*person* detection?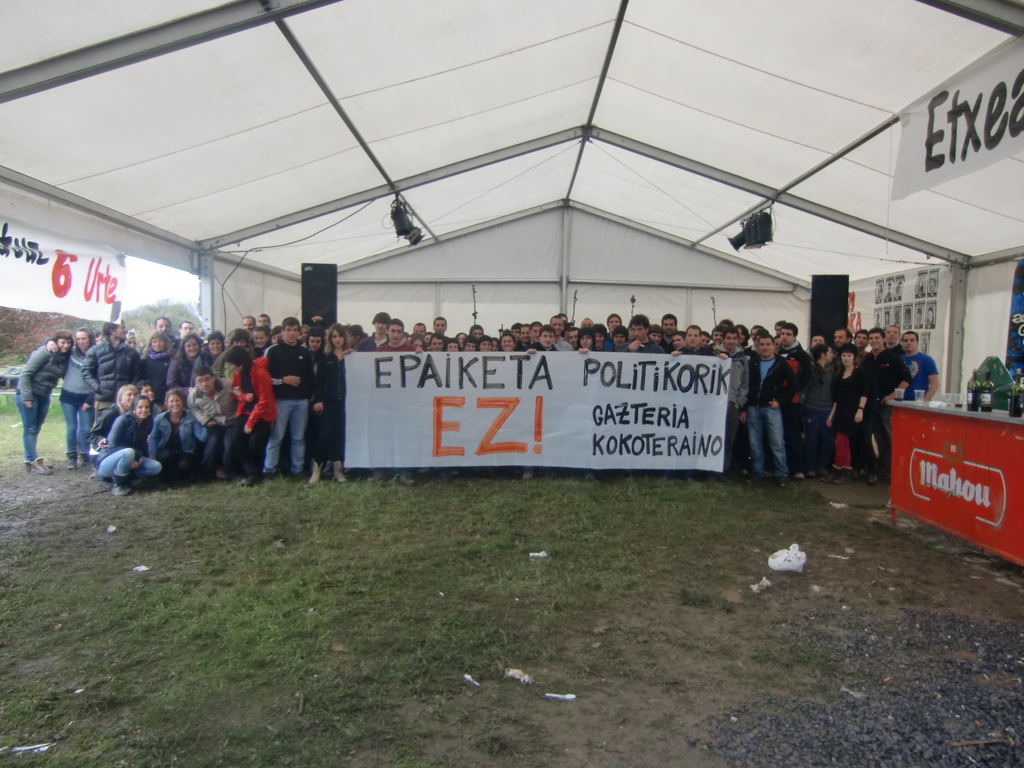
x1=93 y1=330 x2=104 y2=344
